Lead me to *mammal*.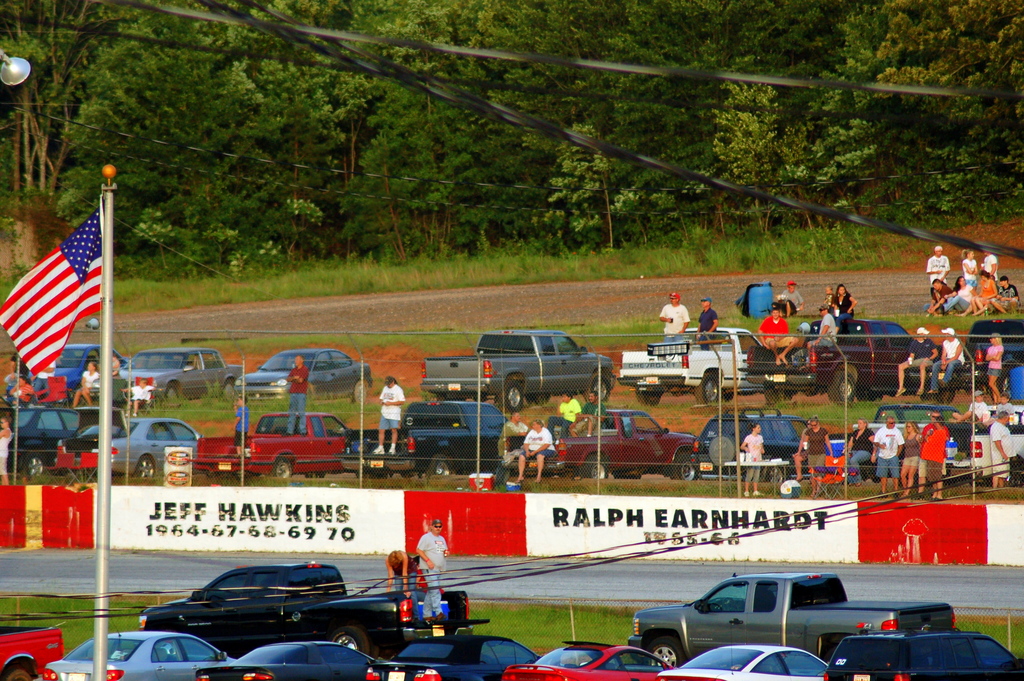
Lead to <box>122,377,156,415</box>.
